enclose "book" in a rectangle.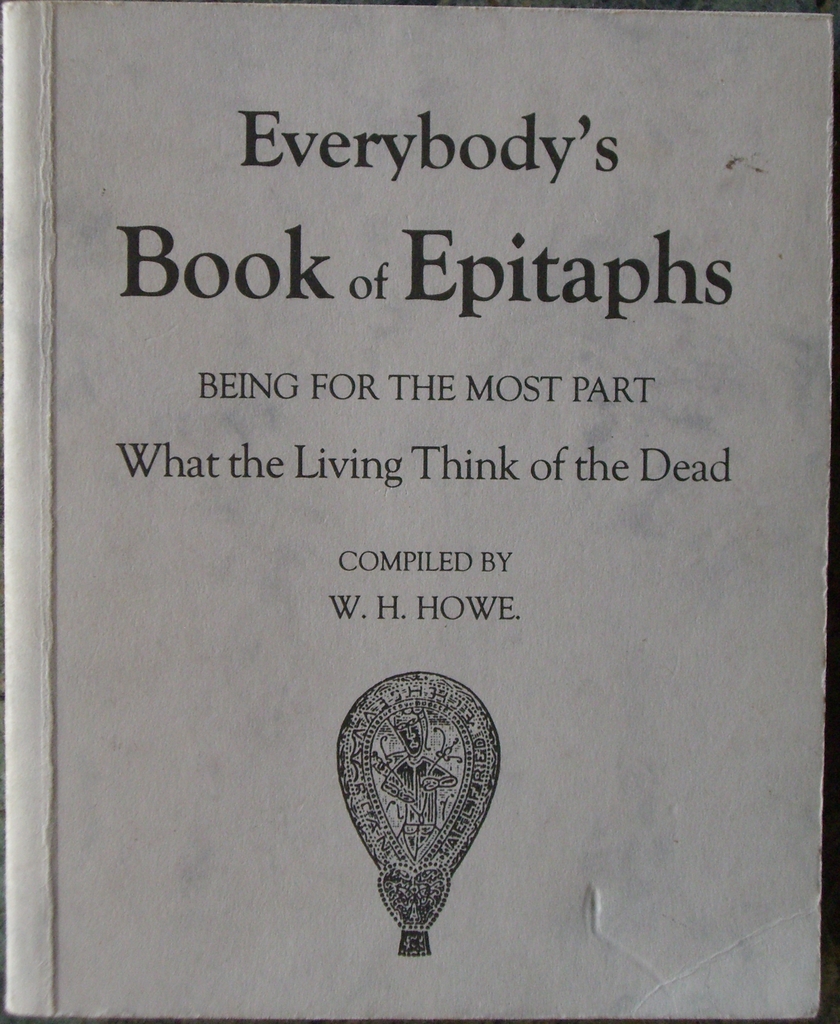
[left=0, top=0, right=839, bottom=1017].
